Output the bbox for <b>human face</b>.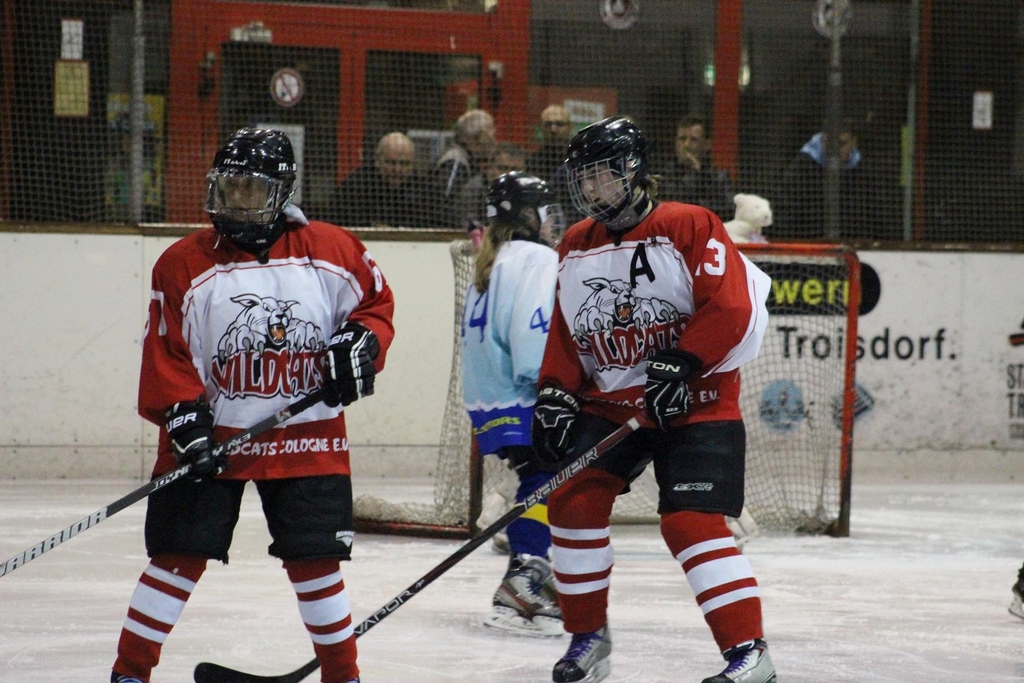
l=381, t=145, r=409, b=185.
